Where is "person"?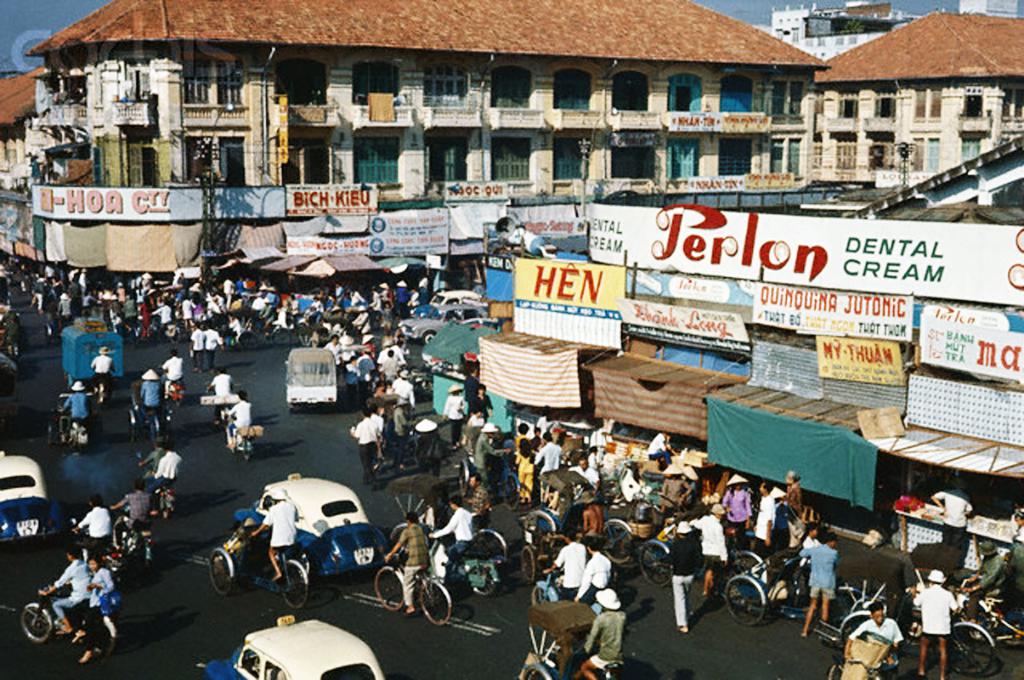
select_region(144, 366, 160, 410).
